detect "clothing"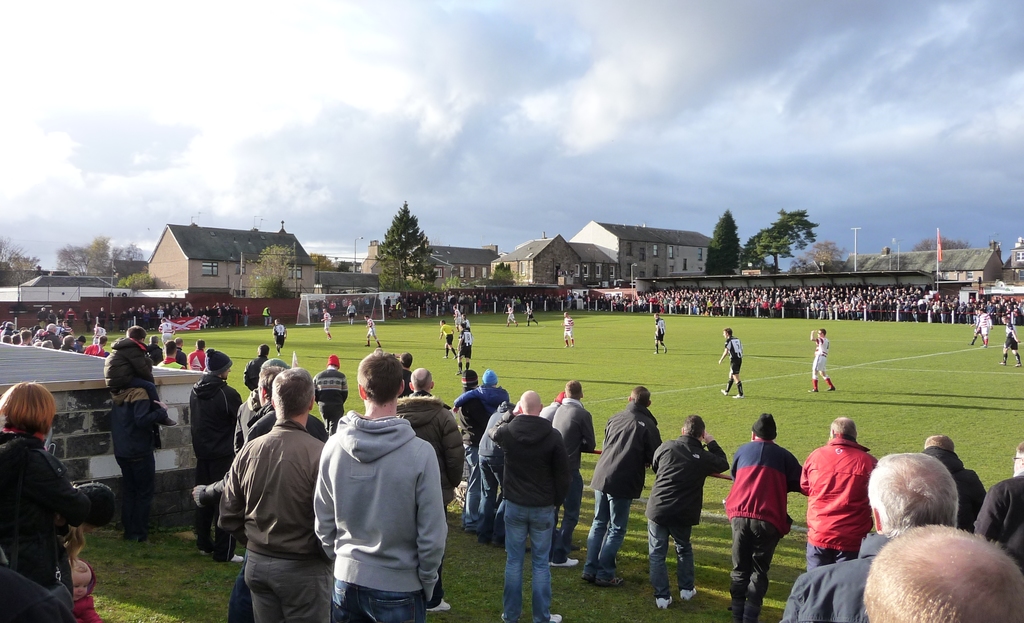
crop(0, 429, 90, 583)
